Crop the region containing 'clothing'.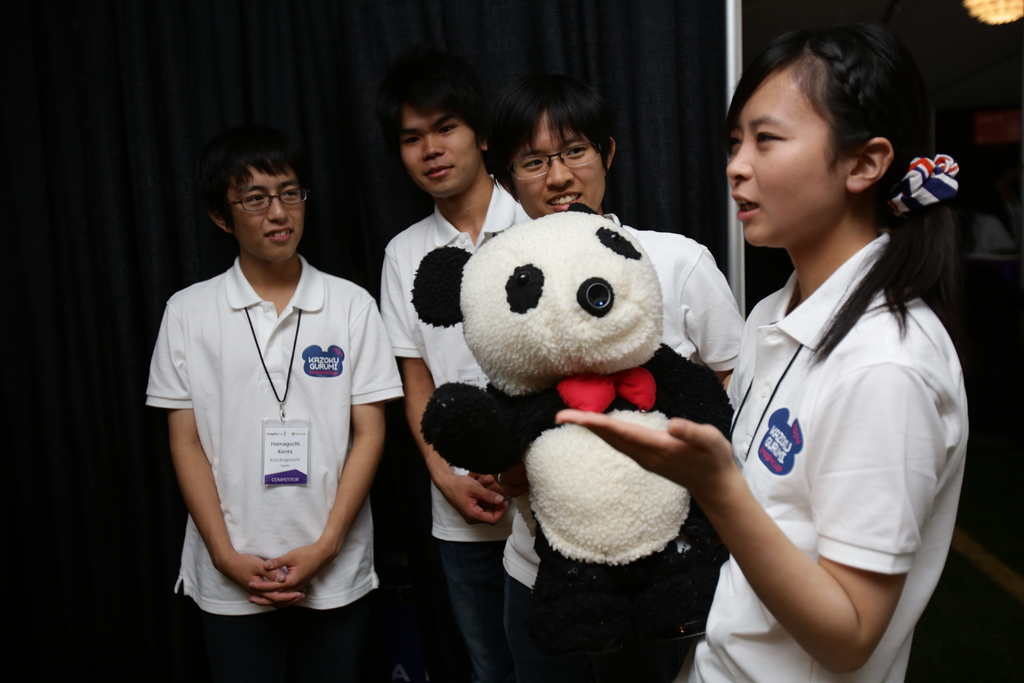
Crop region: <region>380, 177, 527, 682</region>.
